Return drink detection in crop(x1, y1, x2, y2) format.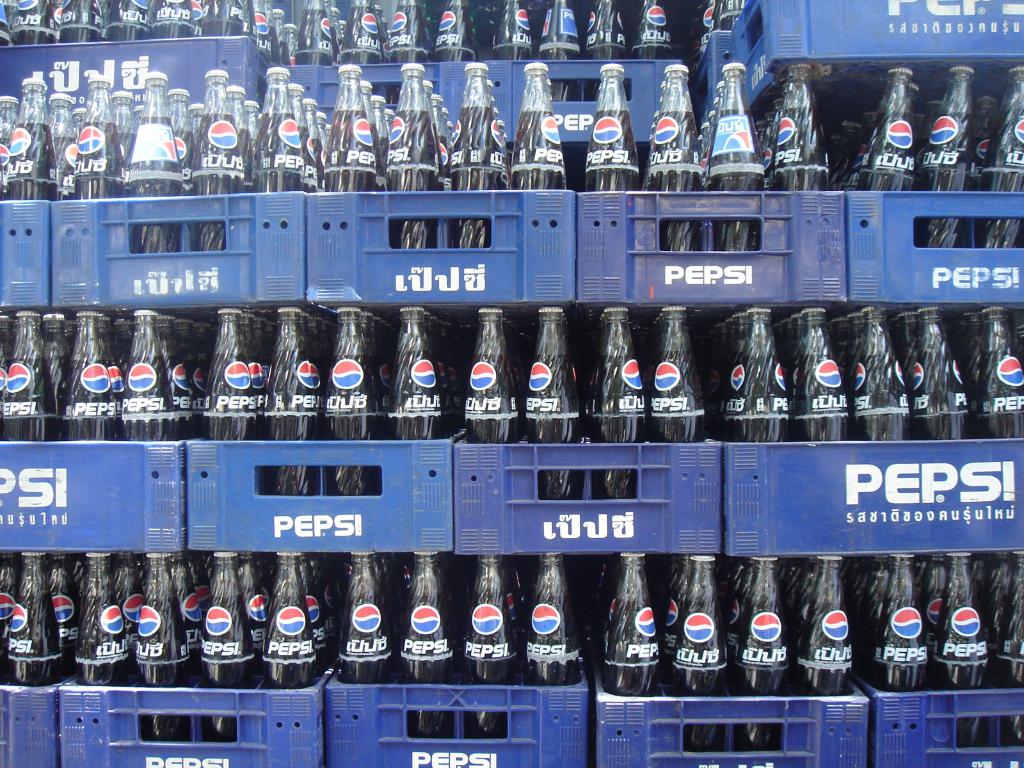
crop(632, 0, 671, 58).
